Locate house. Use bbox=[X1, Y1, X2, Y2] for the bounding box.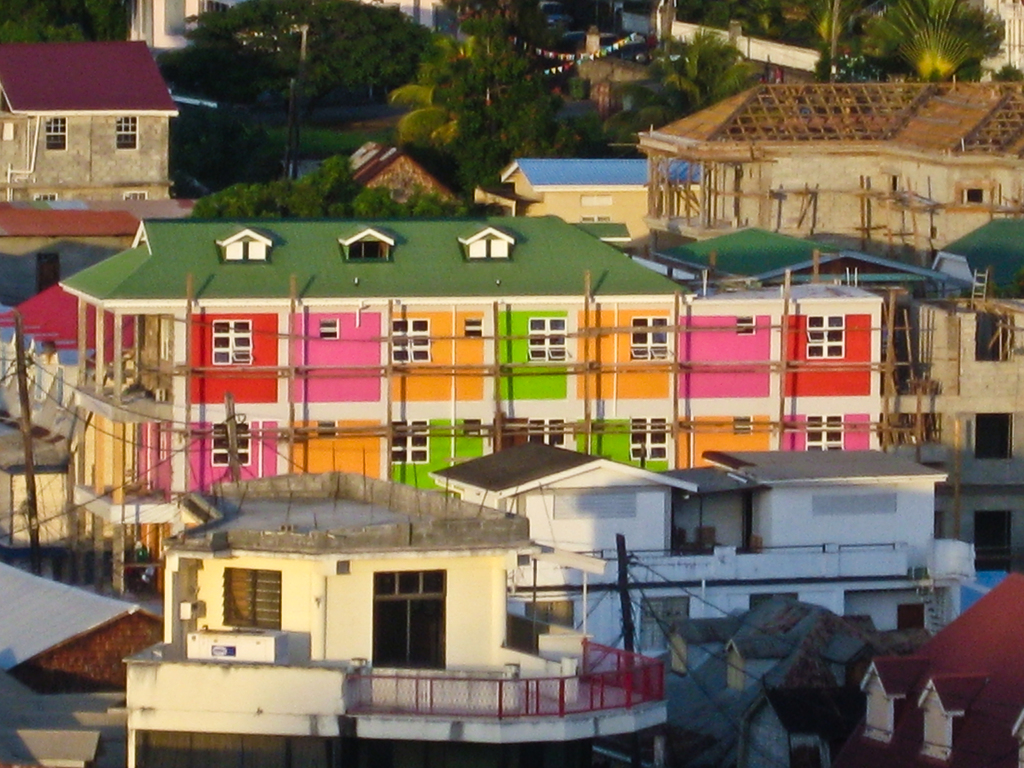
bbox=[500, 161, 707, 244].
